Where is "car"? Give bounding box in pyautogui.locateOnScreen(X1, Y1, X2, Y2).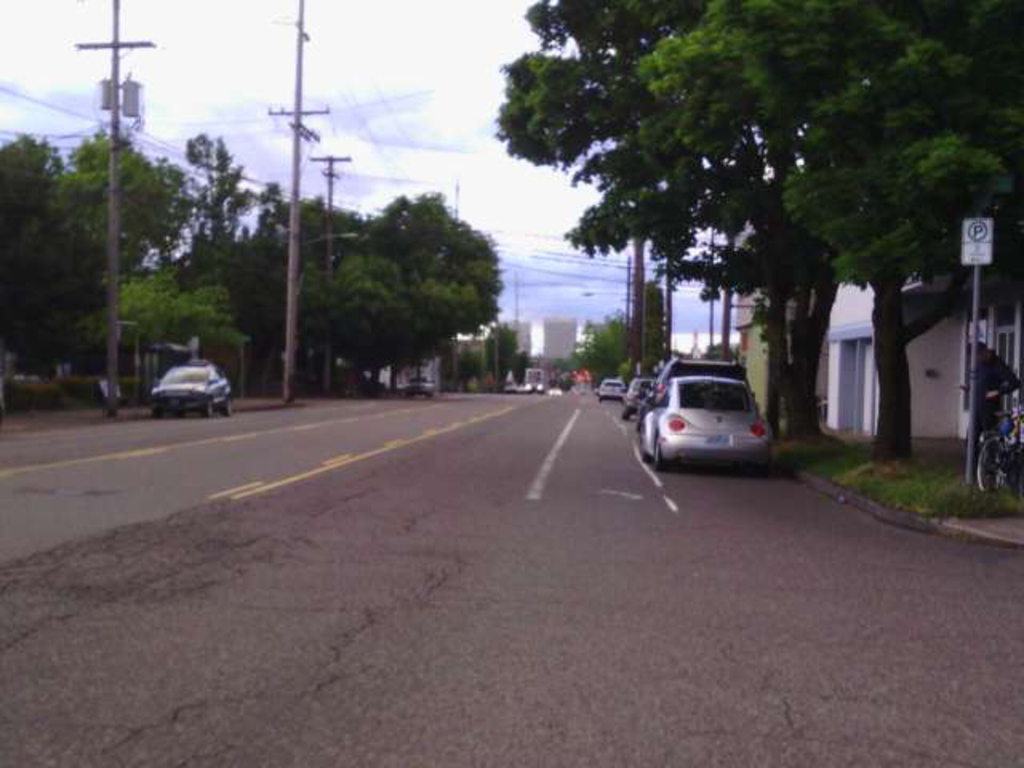
pyautogui.locateOnScreen(640, 373, 779, 466).
